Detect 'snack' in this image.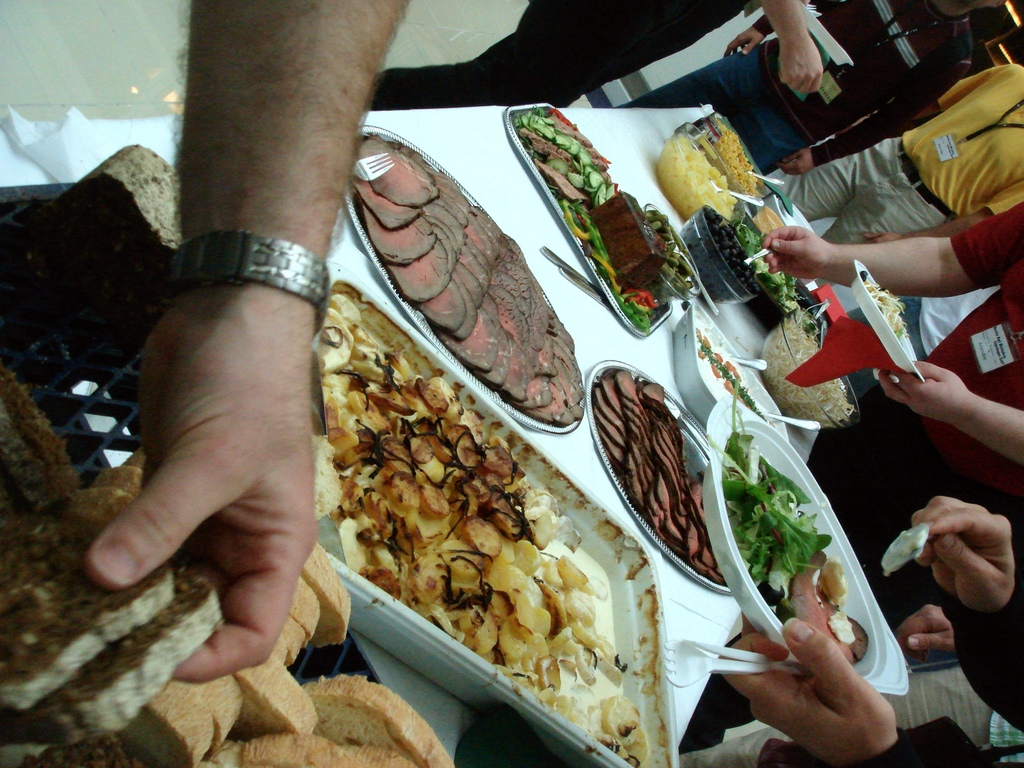
Detection: l=591, t=367, r=714, b=574.
